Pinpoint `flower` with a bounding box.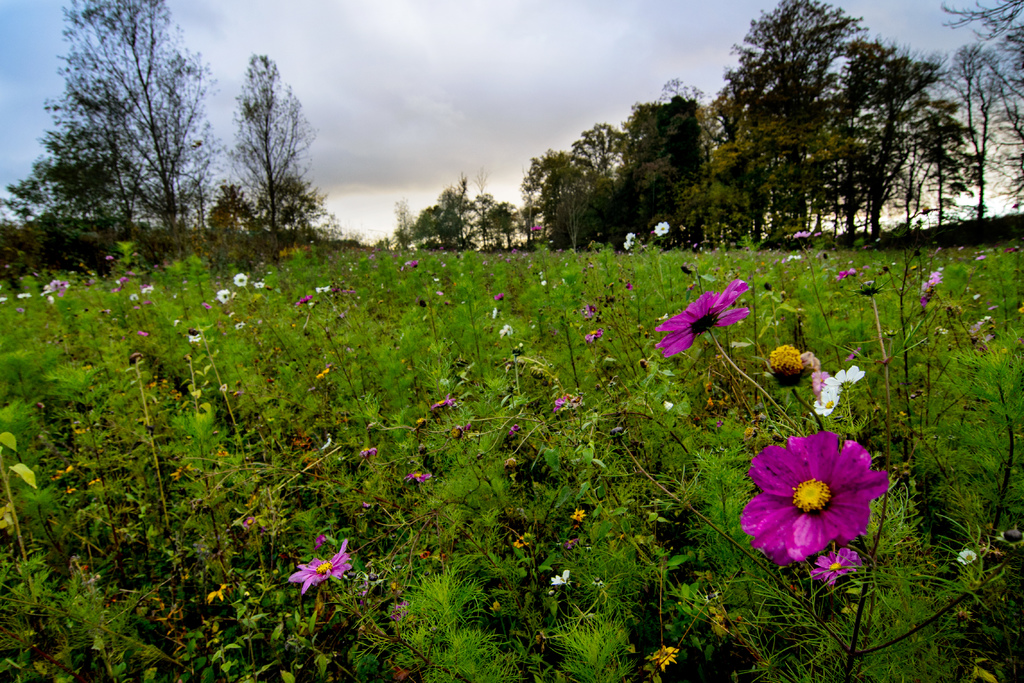
(x1=653, y1=279, x2=755, y2=363).
